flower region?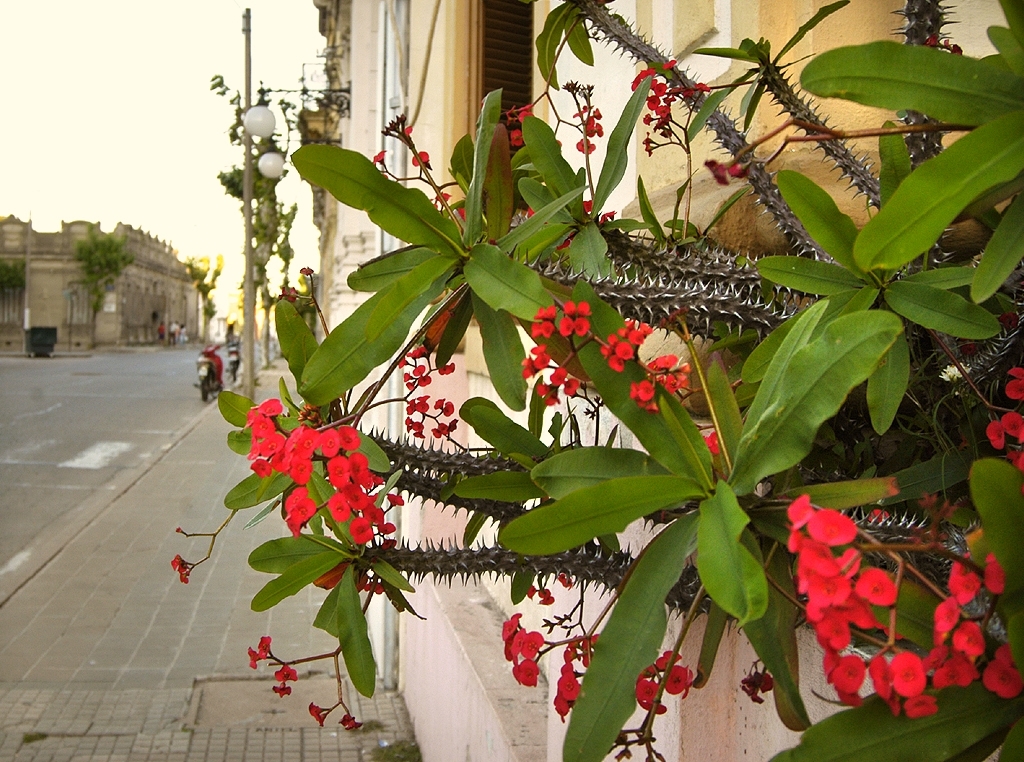
rect(526, 202, 538, 218)
